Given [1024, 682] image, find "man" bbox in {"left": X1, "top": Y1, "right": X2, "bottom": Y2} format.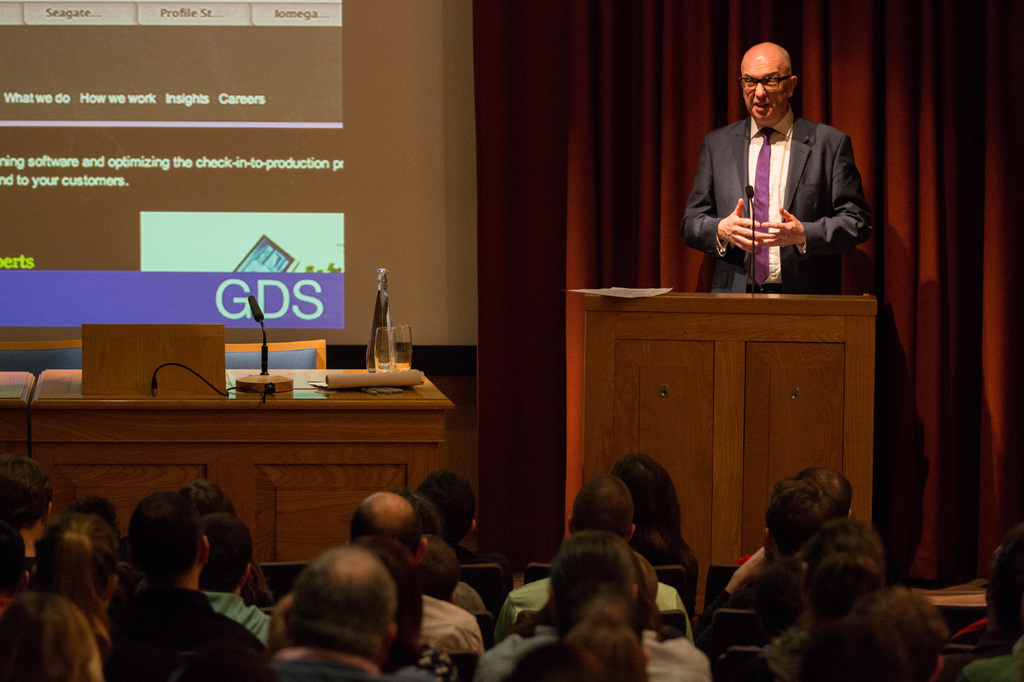
{"left": 266, "top": 548, "right": 405, "bottom": 681}.
